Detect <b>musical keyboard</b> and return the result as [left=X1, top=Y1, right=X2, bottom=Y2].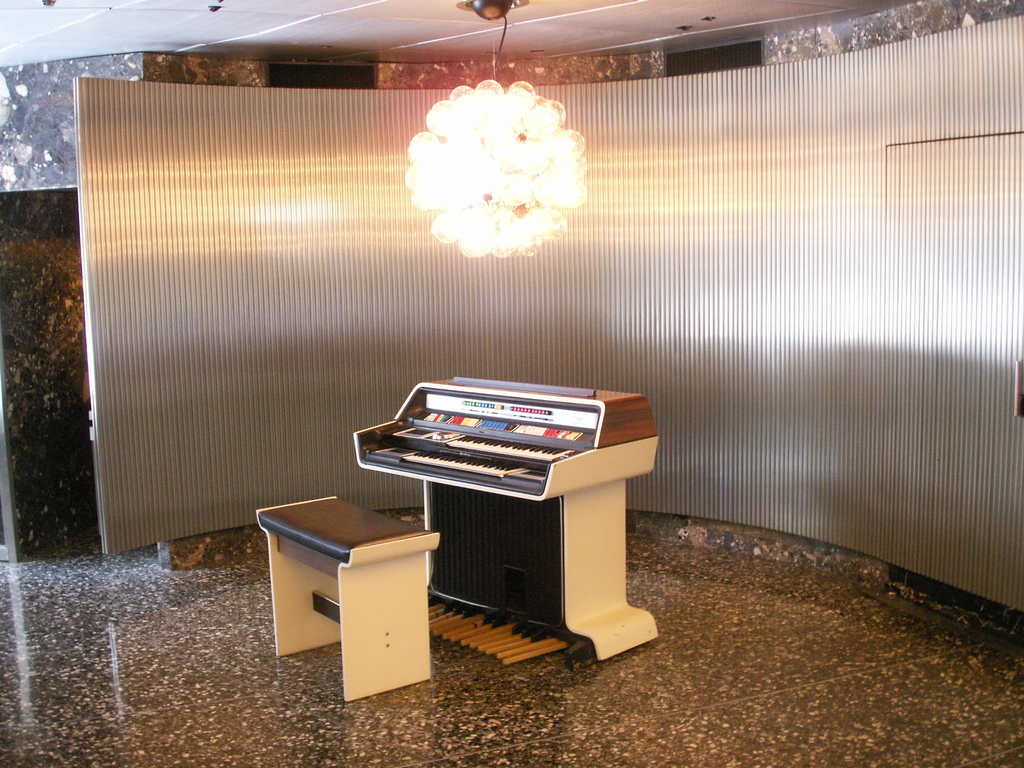
[left=384, top=425, right=575, bottom=471].
